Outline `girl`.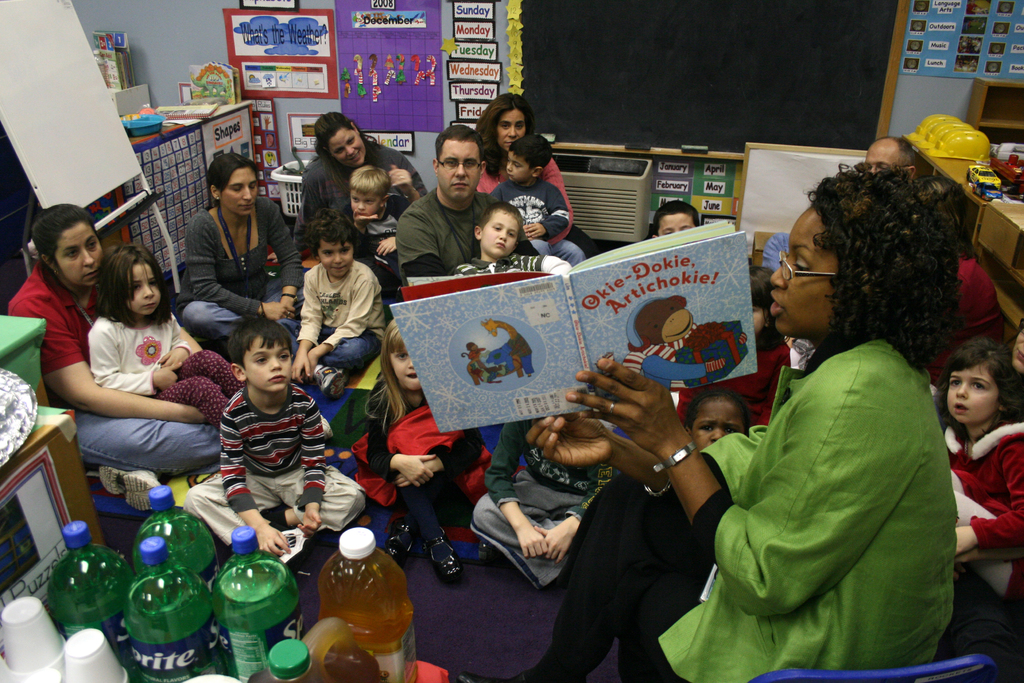
Outline: <region>359, 320, 486, 588</region>.
